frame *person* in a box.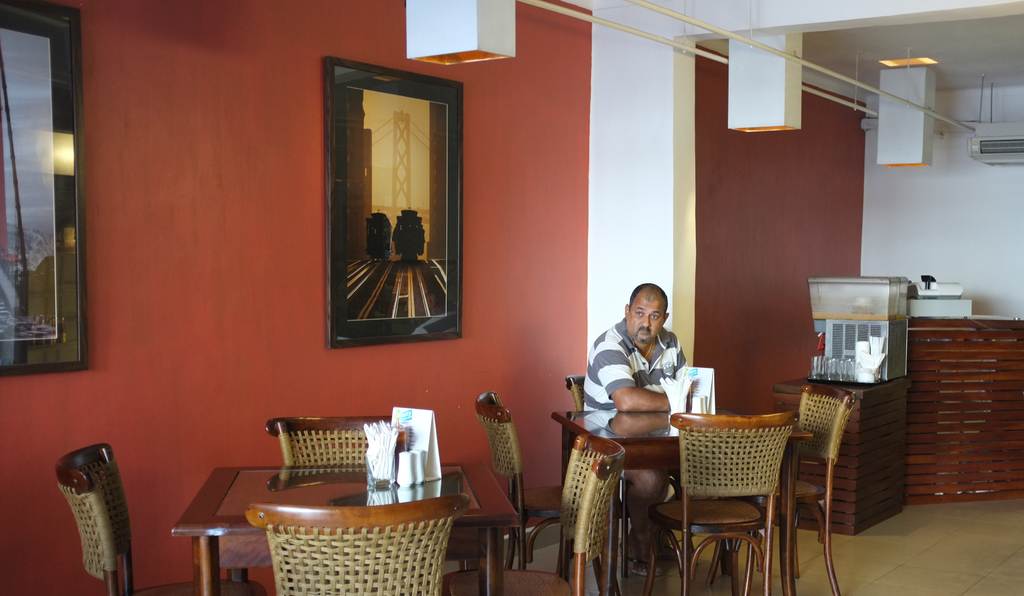
[591,272,694,579].
